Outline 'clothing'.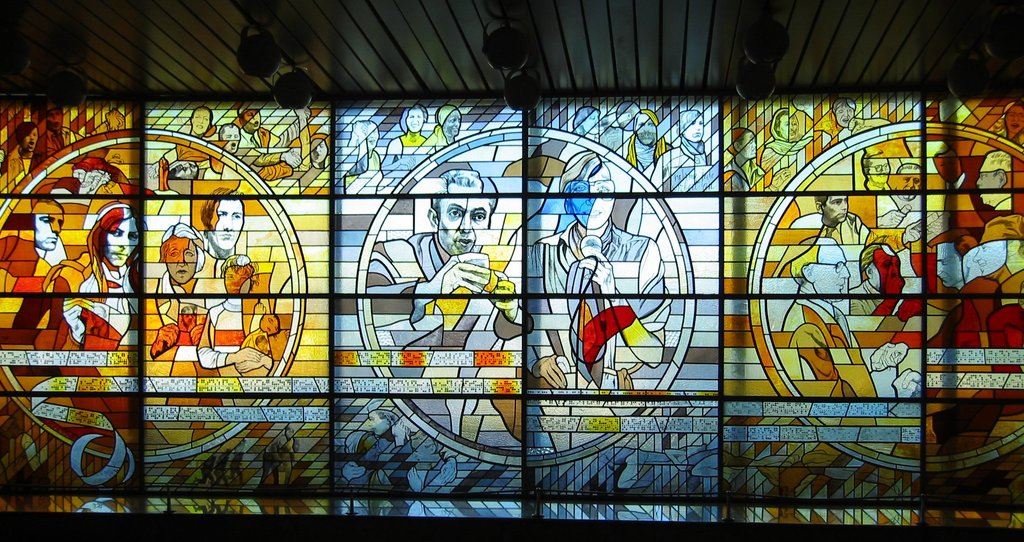
Outline: [x1=927, y1=276, x2=1023, y2=464].
